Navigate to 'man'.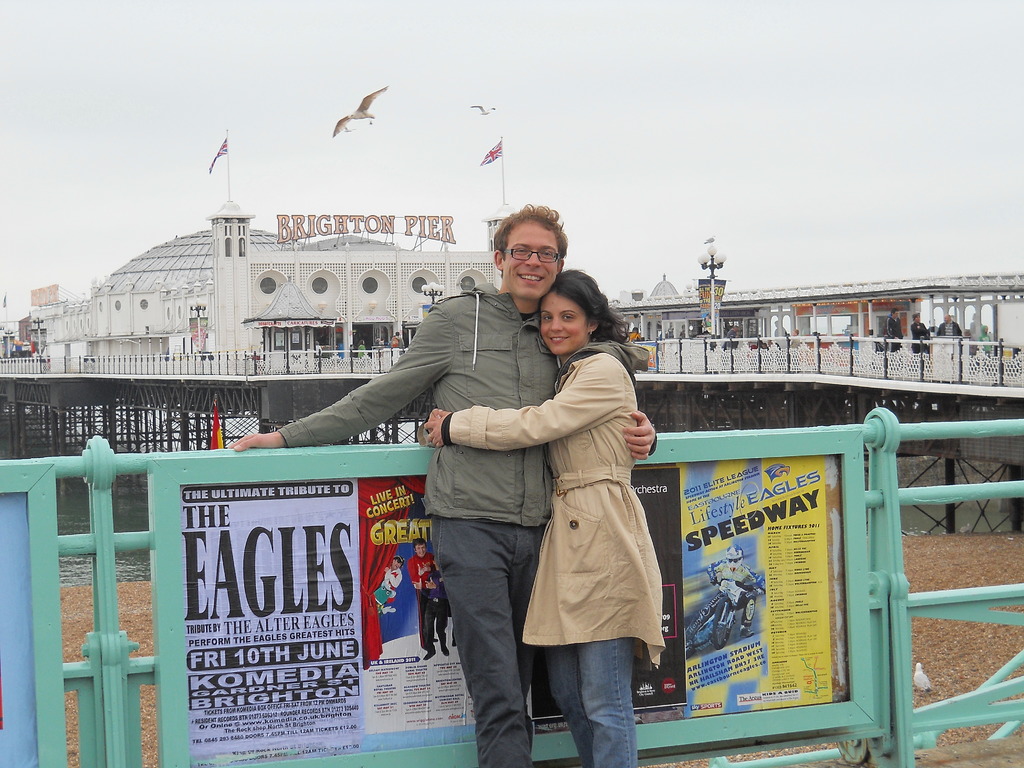
Navigation target: 934 312 961 341.
